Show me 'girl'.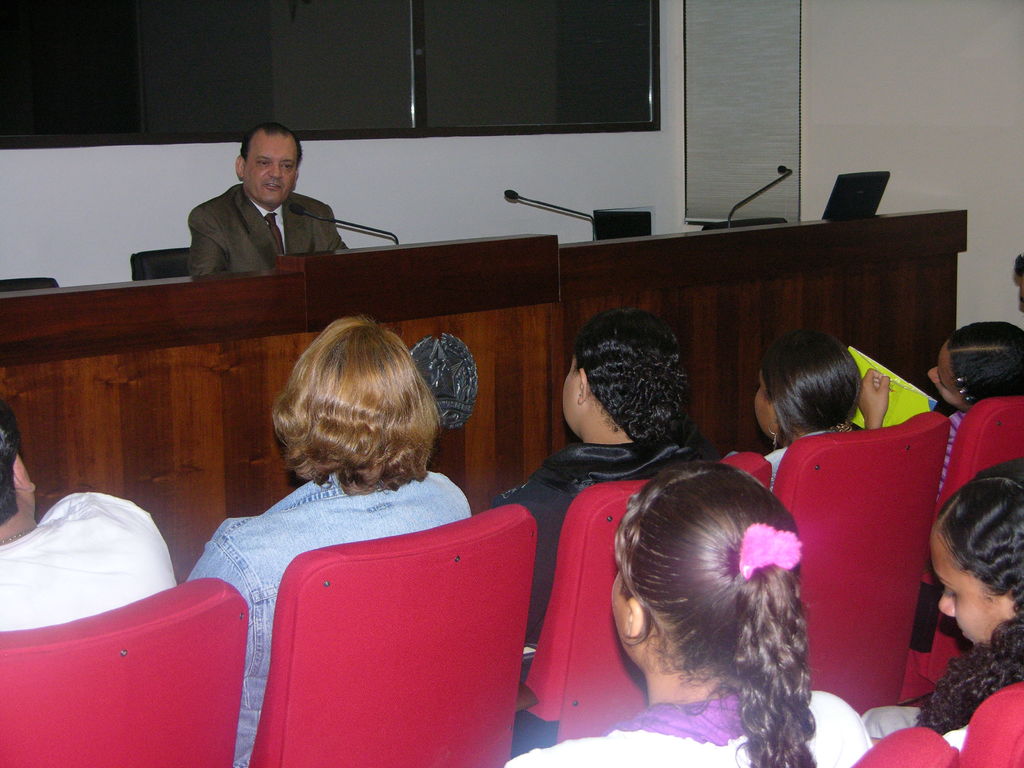
'girl' is here: 503/458/874/766.
